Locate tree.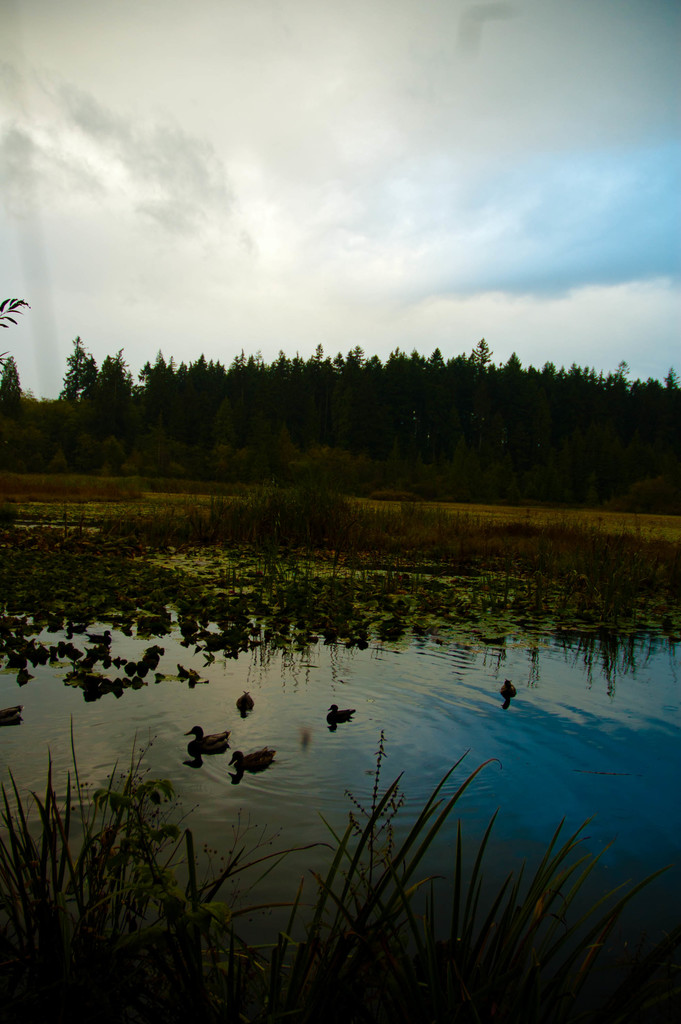
Bounding box: 58, 339, 100, 406.
